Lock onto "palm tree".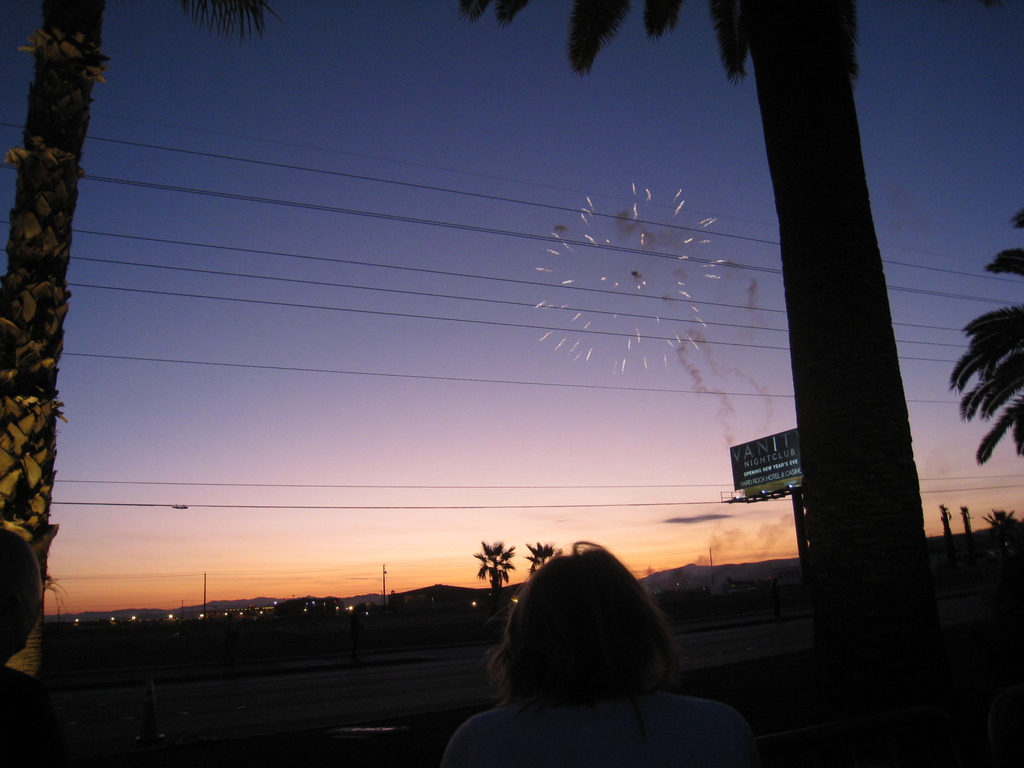
Locked: (474, 535, 513, 614).
